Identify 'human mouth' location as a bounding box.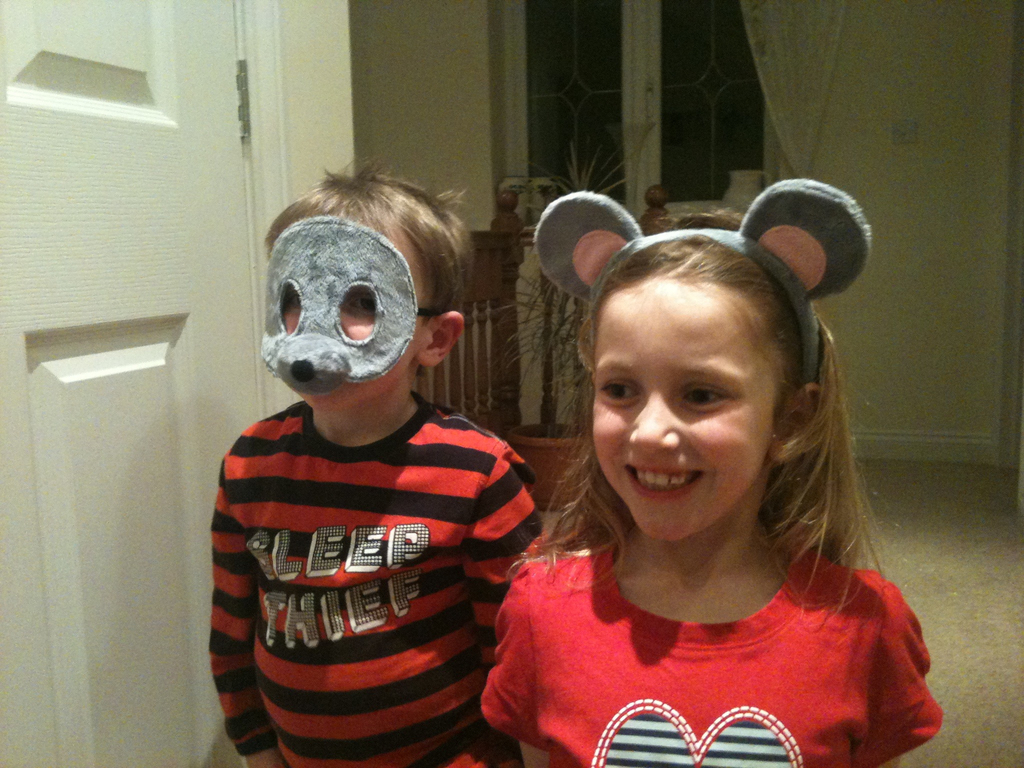
bbox=[621, 462, 708, 494].
